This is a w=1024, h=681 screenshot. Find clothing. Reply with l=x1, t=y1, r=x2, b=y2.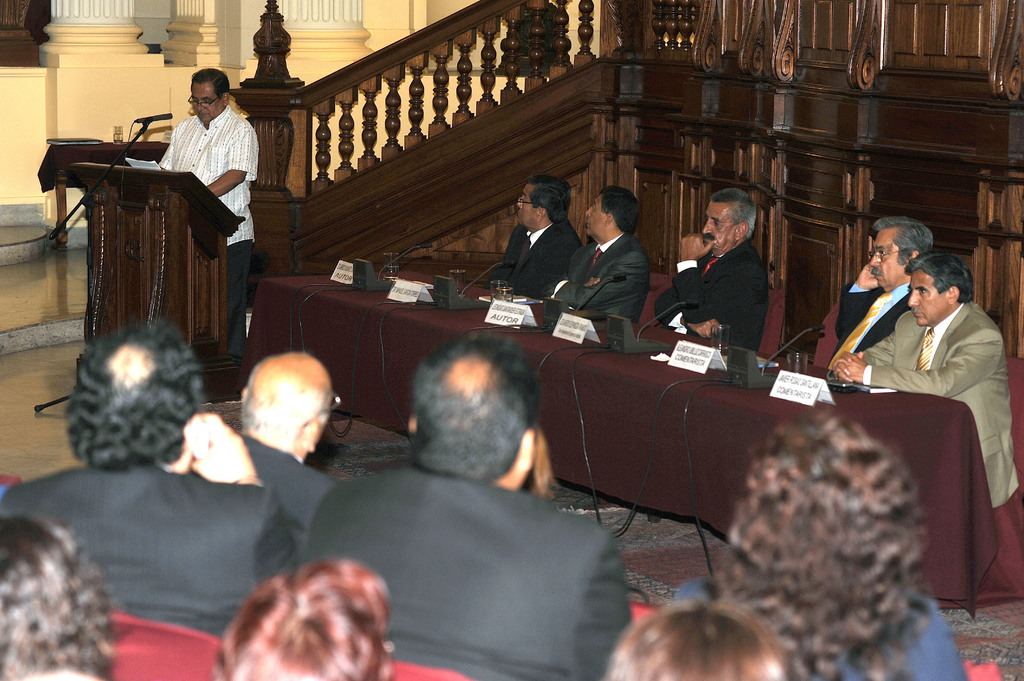
l=860, t=303, r=1018, b=504.
